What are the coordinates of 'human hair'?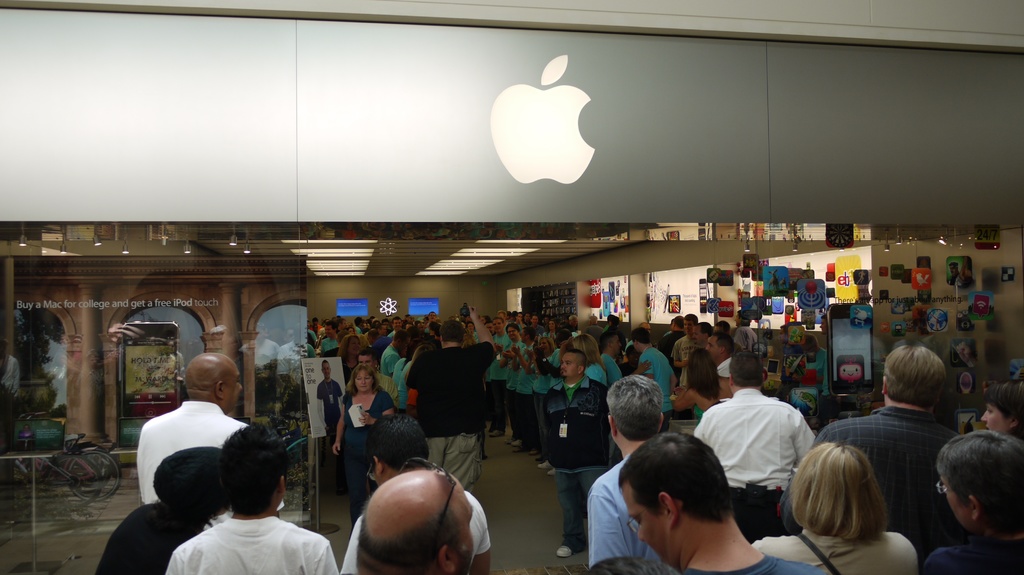
BBox(340, 363, 380, 397).
